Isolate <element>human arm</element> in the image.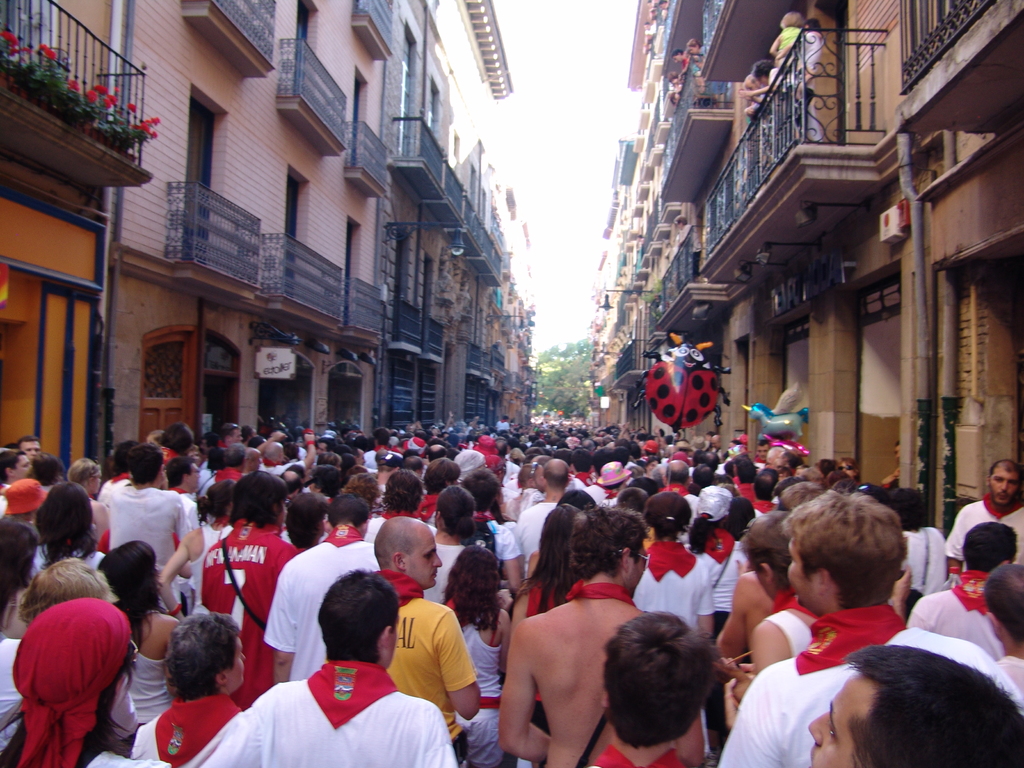
Isolated region: 941, 514, 976, 552.
